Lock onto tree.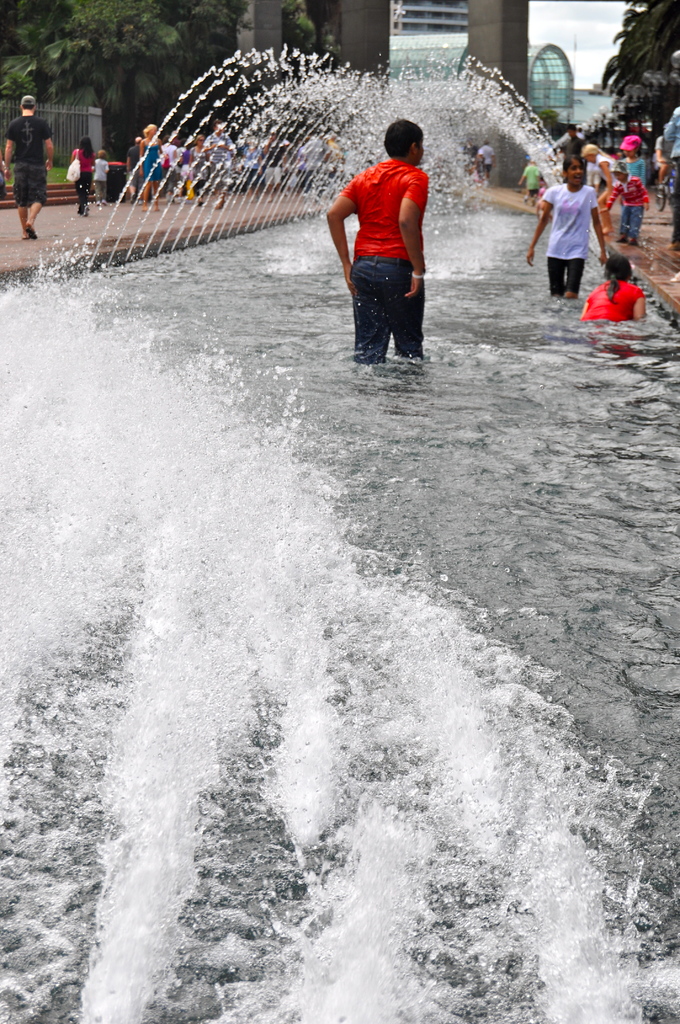
Locked: box=[0, 0, 248, 147].
